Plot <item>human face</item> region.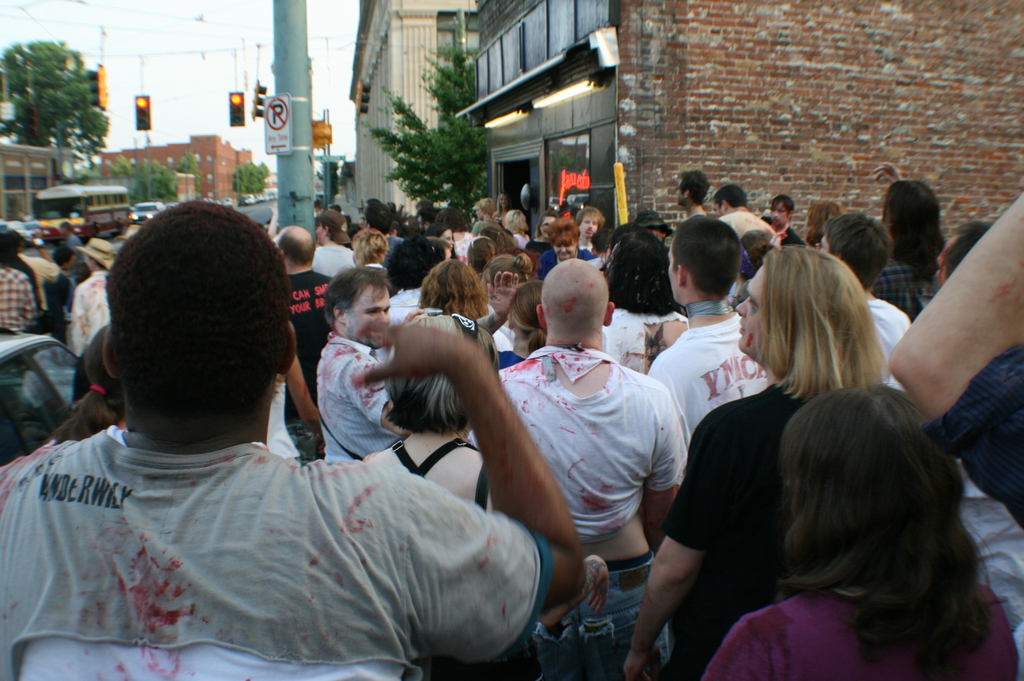
Plotted at x1=497, y1=190, x2=511, y2=210.
